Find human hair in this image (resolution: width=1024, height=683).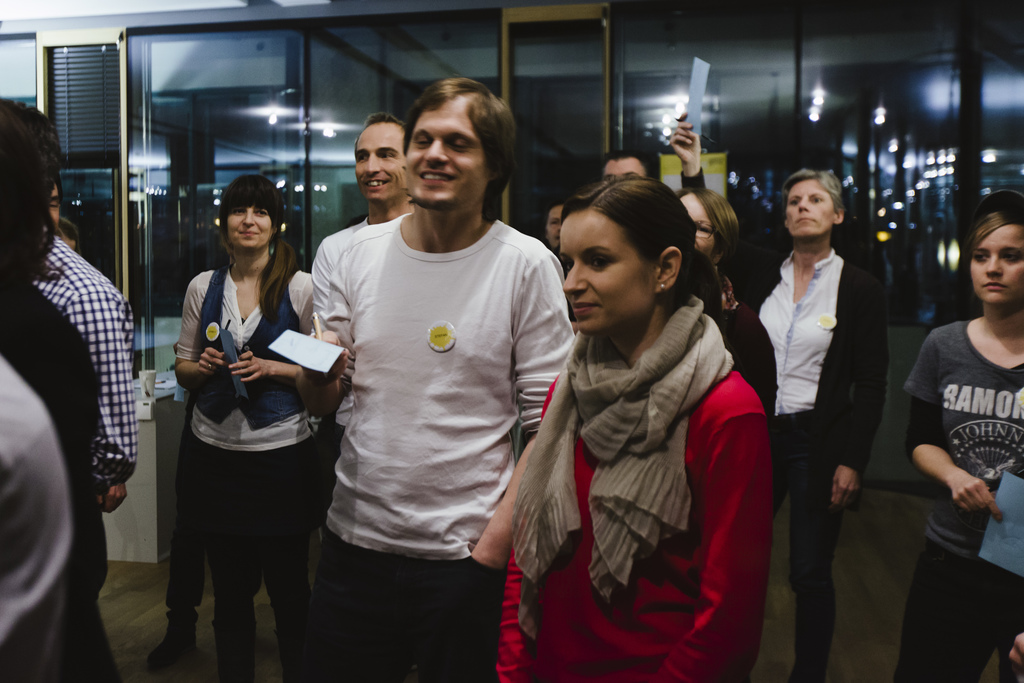
771,169,844,215.
